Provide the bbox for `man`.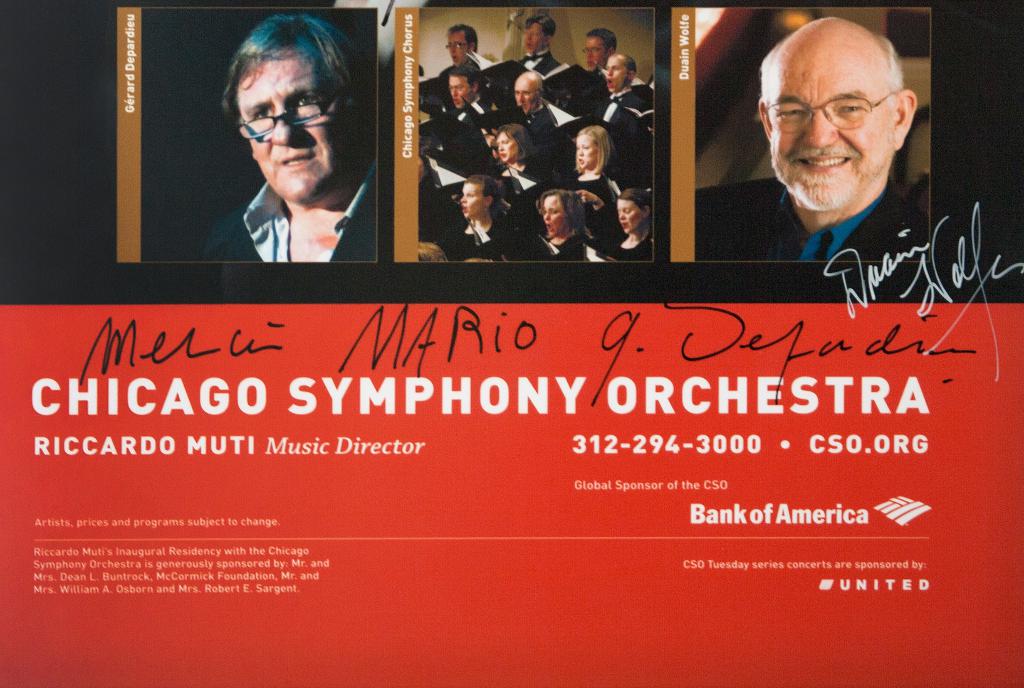
204 30 379 265.
